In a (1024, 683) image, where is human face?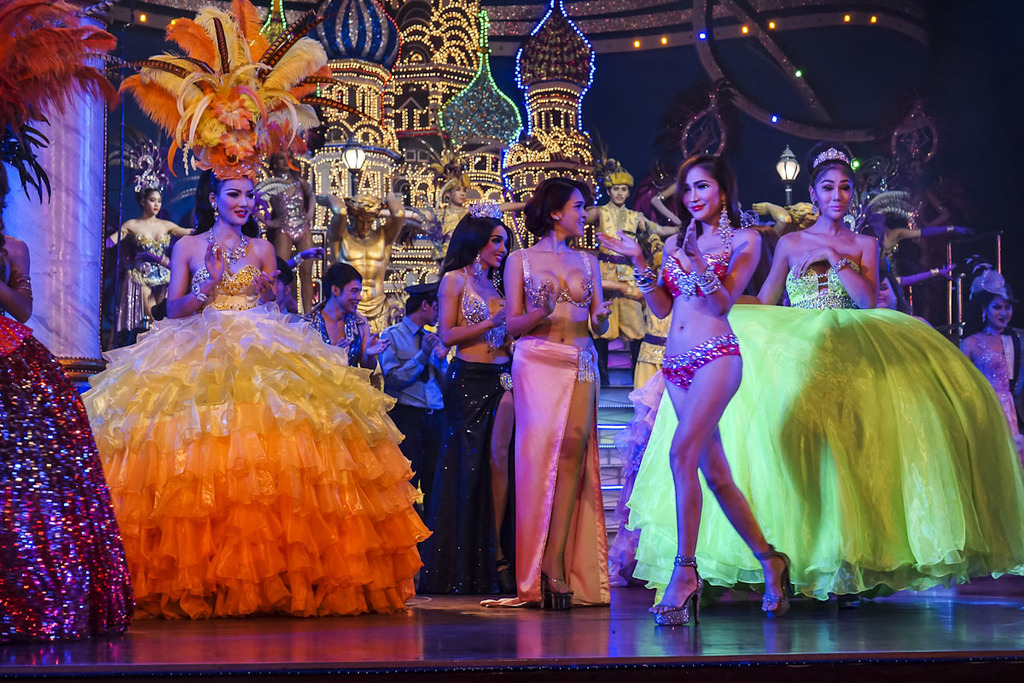
box(680, 158, 712, 214).
